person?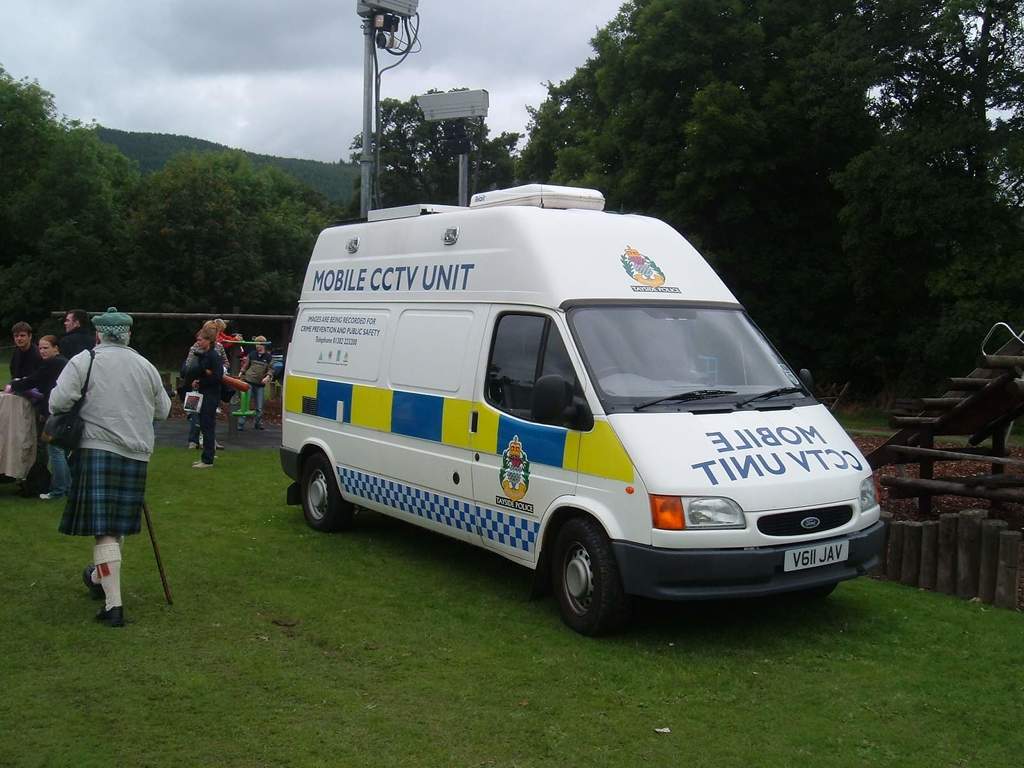
pyautogui.locateOnScreen(191, 317, 252, 470)
